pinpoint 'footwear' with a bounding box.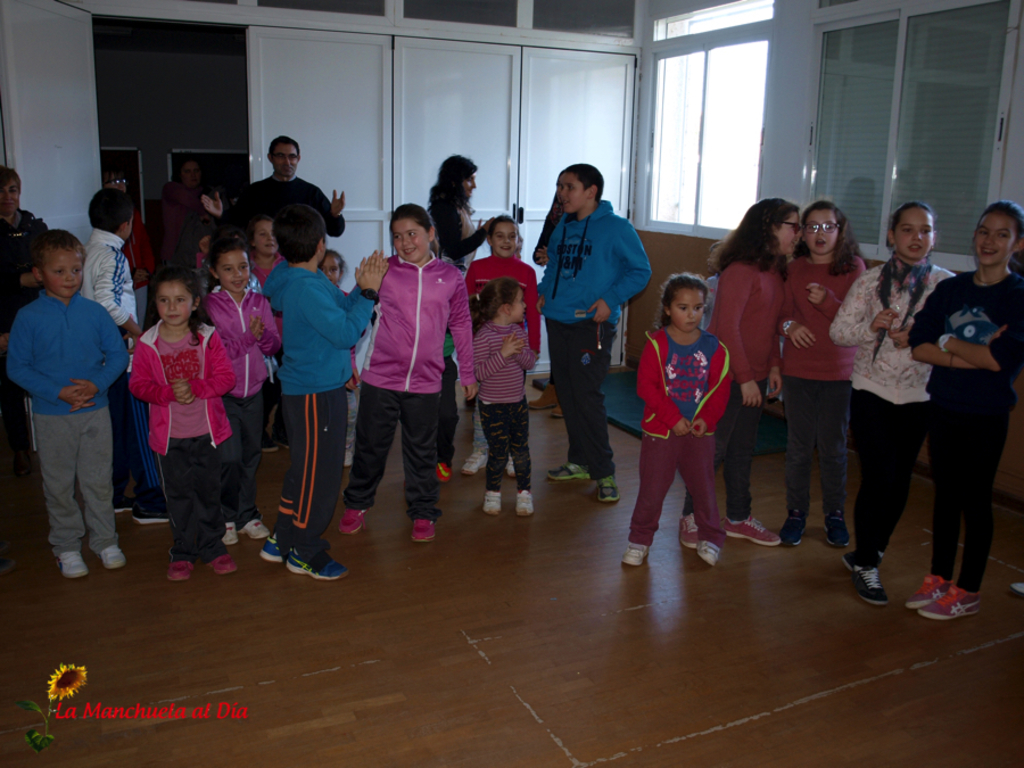
<box>258,431,274,452</box>.
